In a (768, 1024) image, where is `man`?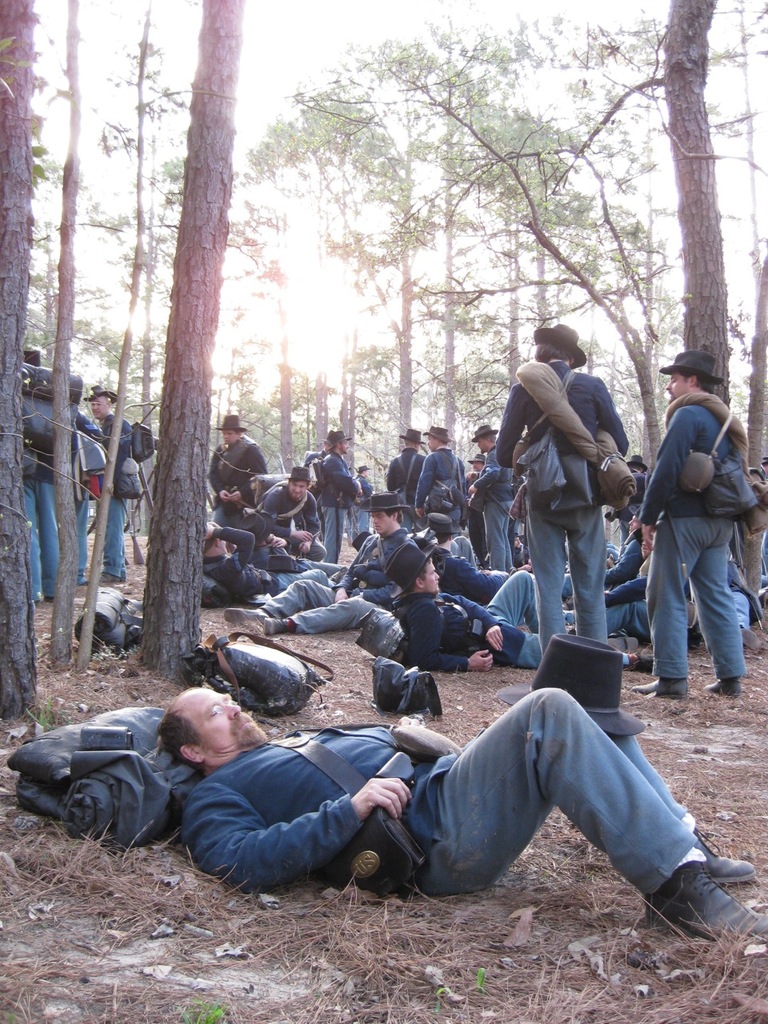
<box>639,317,756,714</box>.
